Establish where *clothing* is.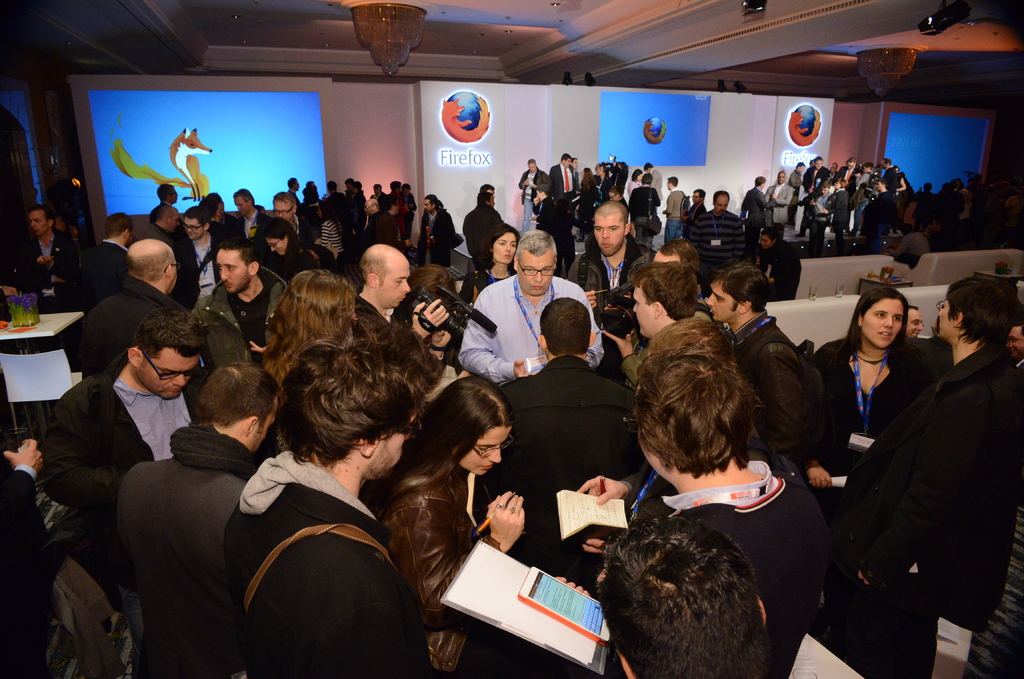
Established at [x1=736, y1=309, x2=817, y2=467].
